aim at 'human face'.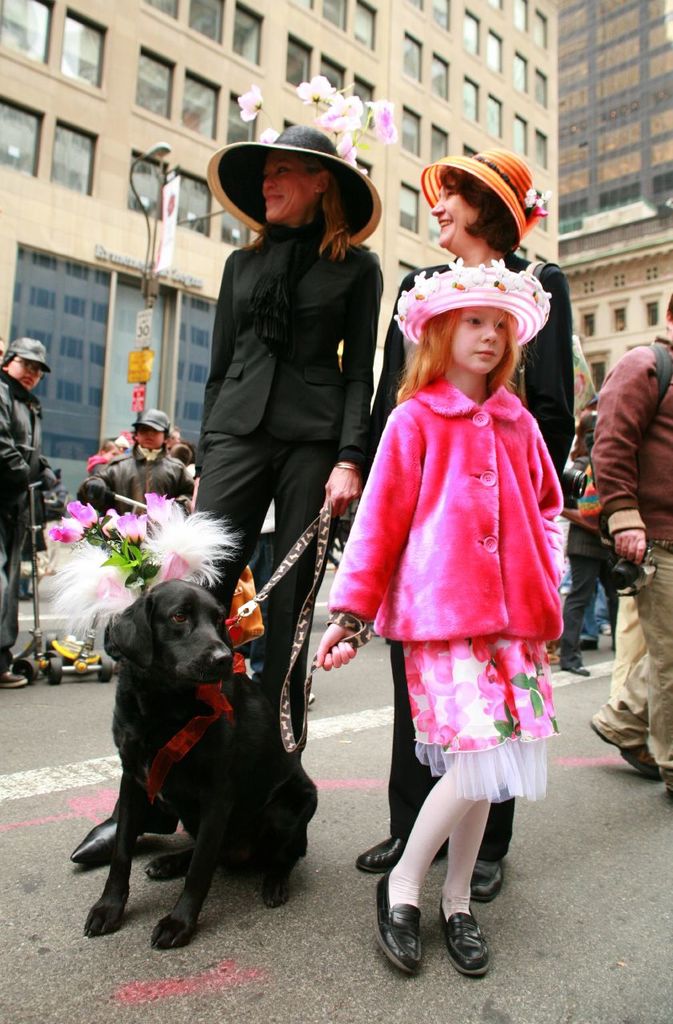
Aimed at x1=450, y1=310, x2=511, y2=373.
